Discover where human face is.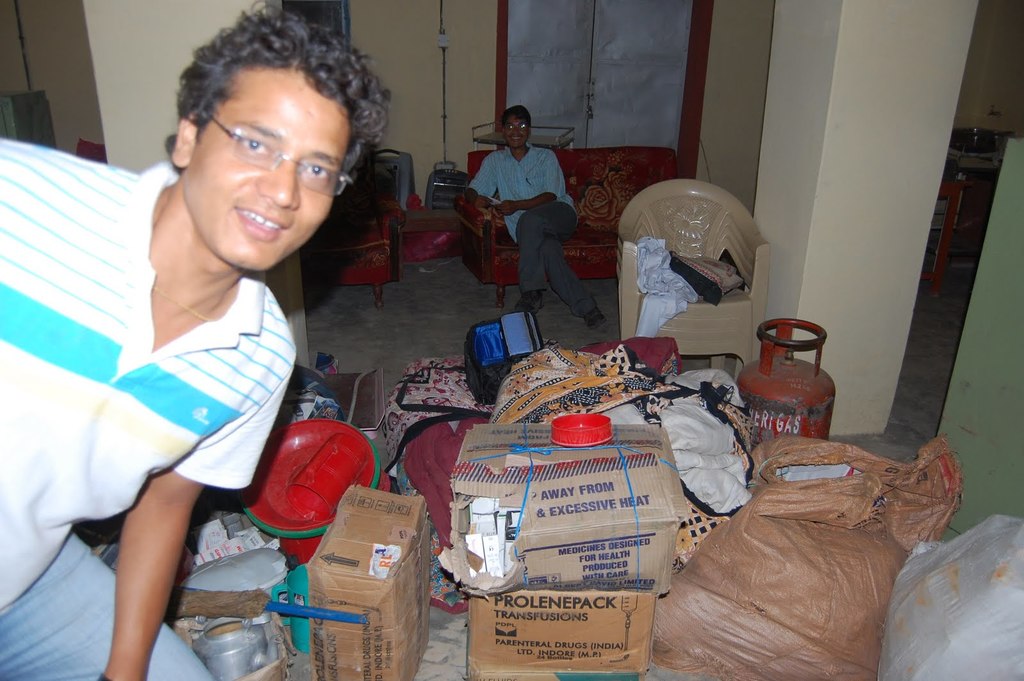
Discovered at Rect(504, 123, 528, 148).
